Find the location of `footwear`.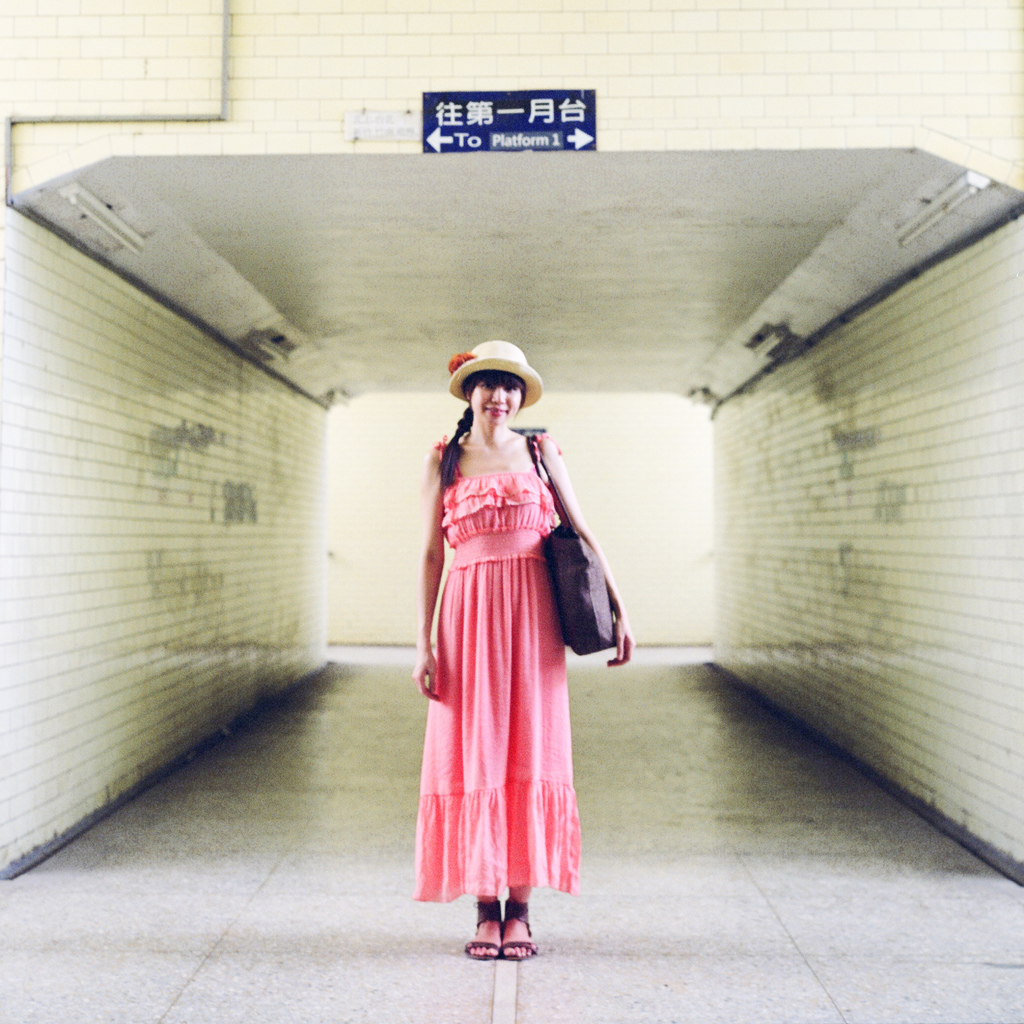
Location: <region>463, 893, 503, 963</region>.
